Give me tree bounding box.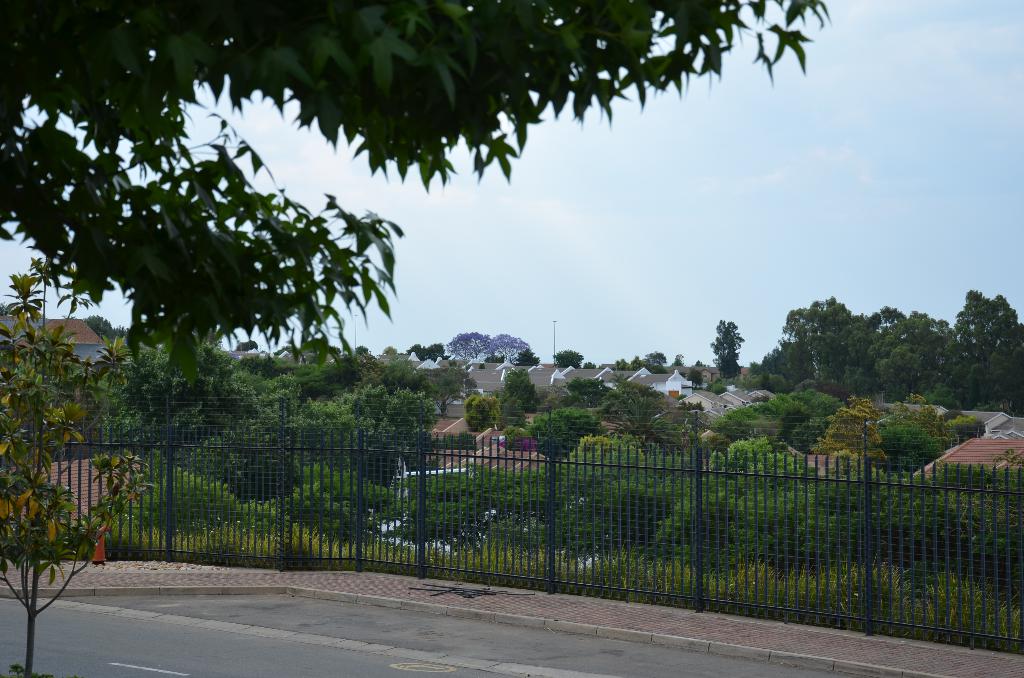
(490,334,531,362).
